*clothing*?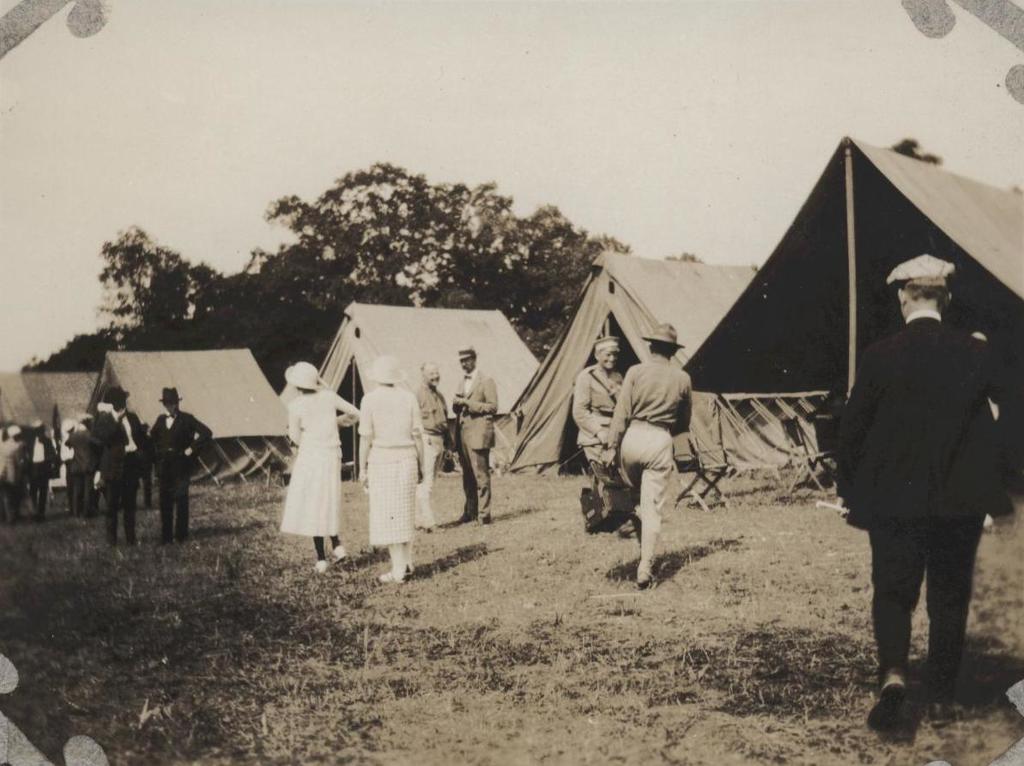
(91, 396, 152, 478)
